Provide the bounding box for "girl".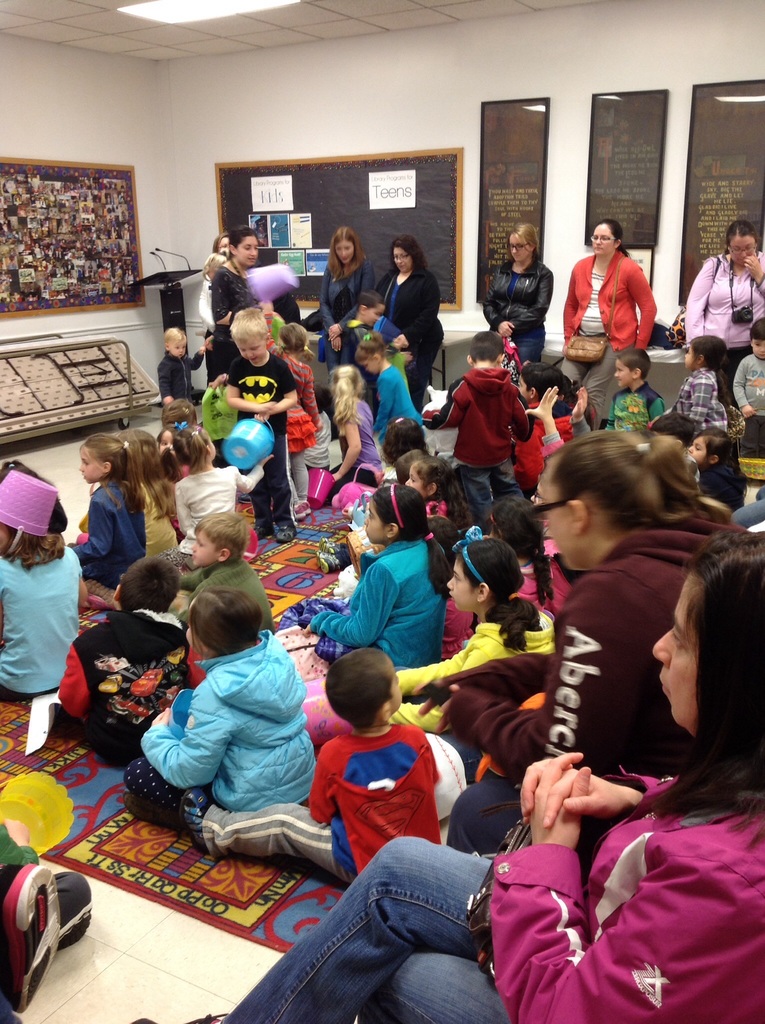
<box>136,423,176,559</box>.
